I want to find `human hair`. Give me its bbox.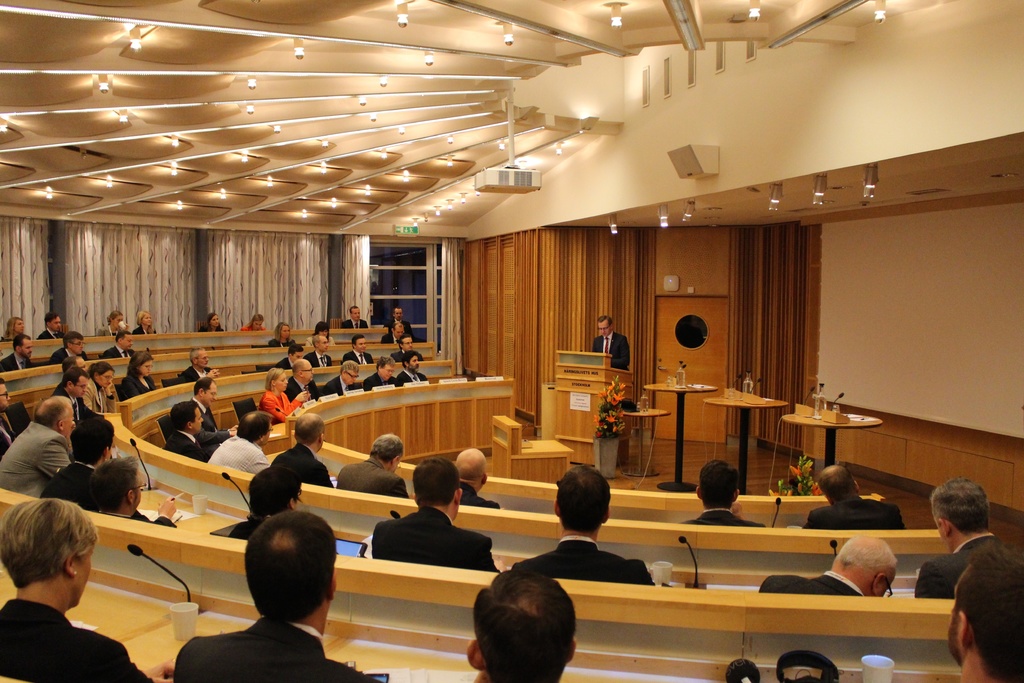
[left=312, top=334, right=323, bottom=345].
